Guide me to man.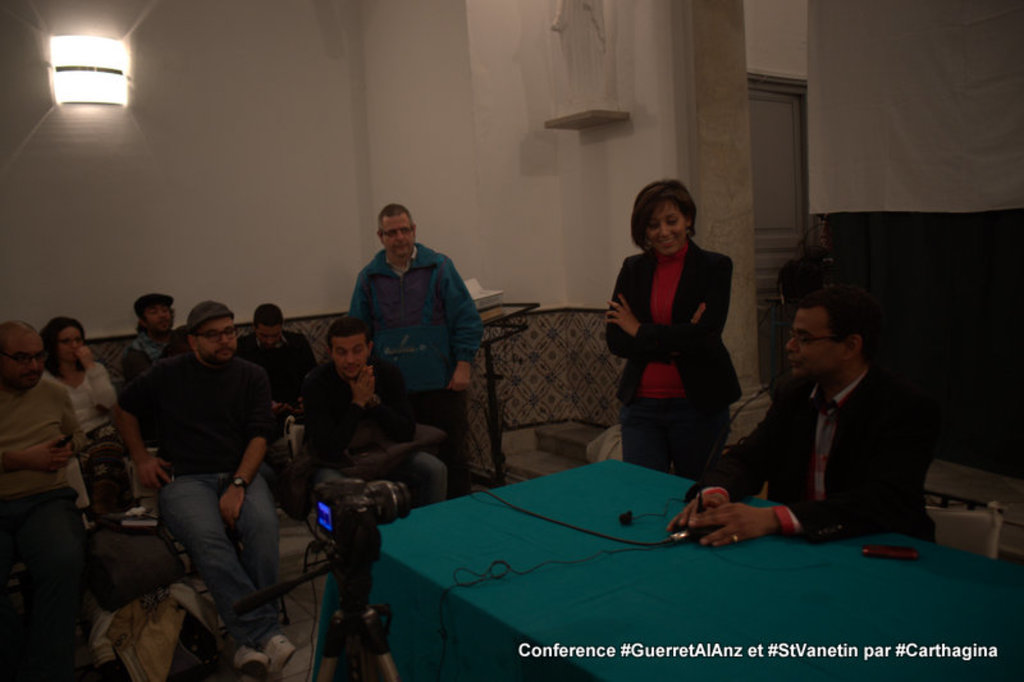
Guidance: [x1=106, y1=282, x2=285, y2=646].
